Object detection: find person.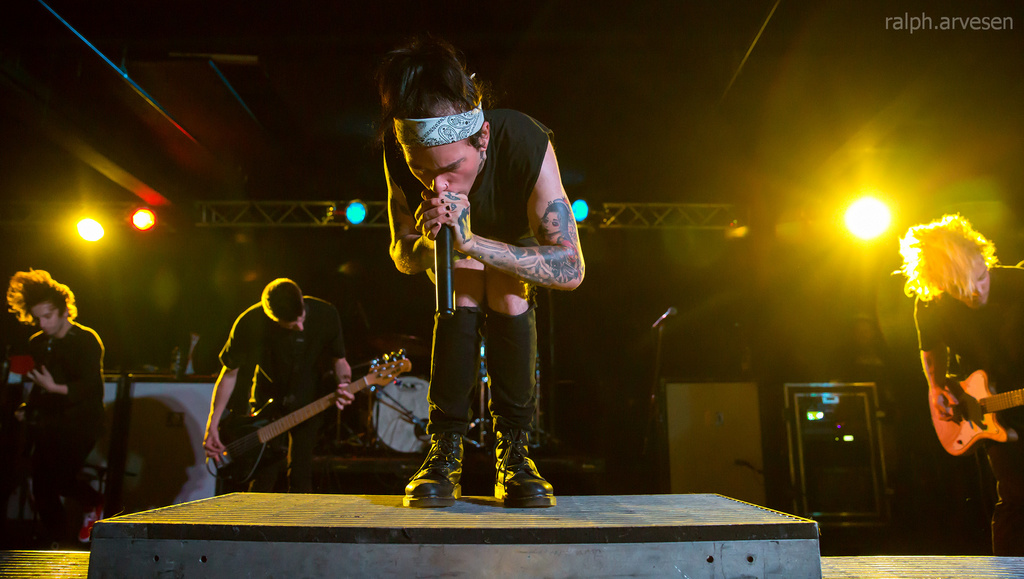
pyautogui.locateOnScreen(356, 46, 556, 493).
